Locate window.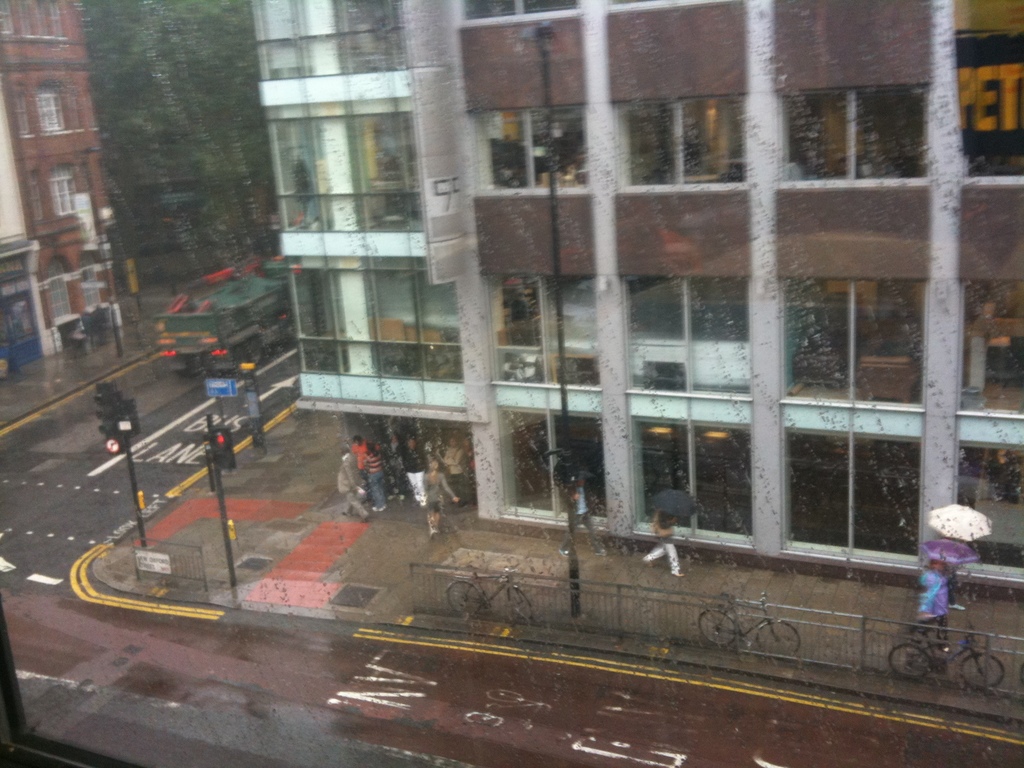
Bounding box: x1=250, y1=0, x2=406, y2=80.
